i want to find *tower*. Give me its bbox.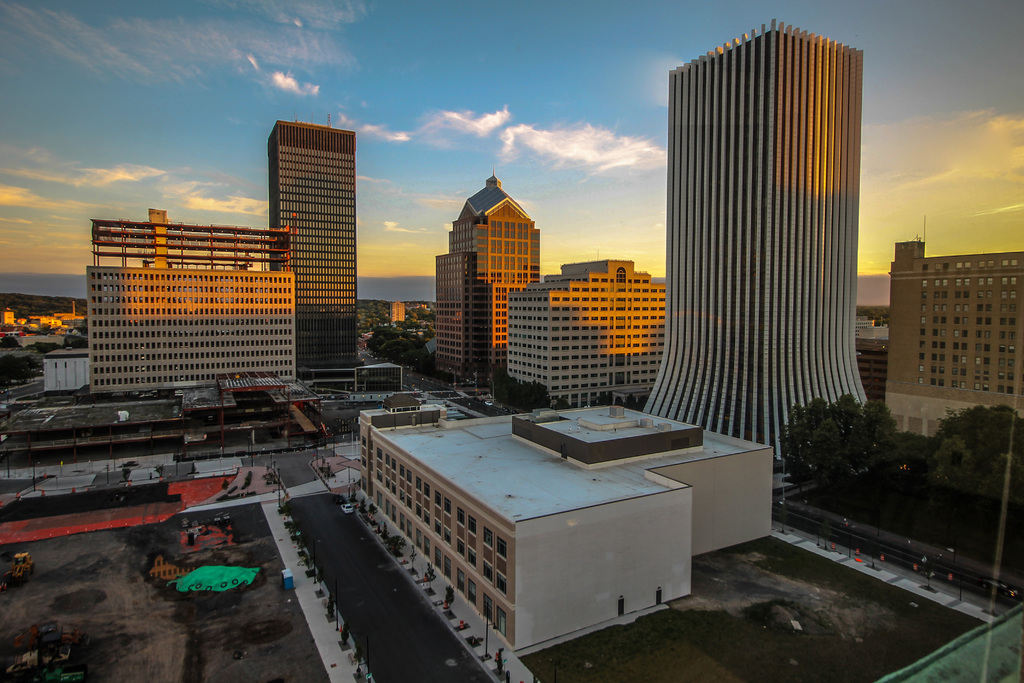
(x1=627, y1=10, x2=854, y2=460).
